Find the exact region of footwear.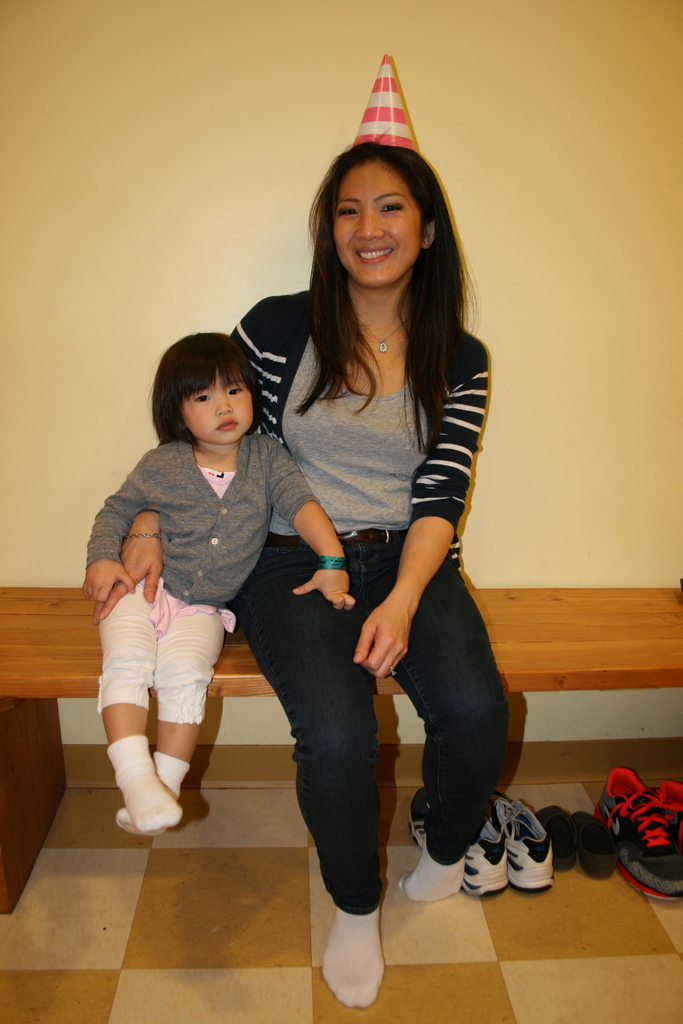
Exact region: region(503, 785, 559, 902).
